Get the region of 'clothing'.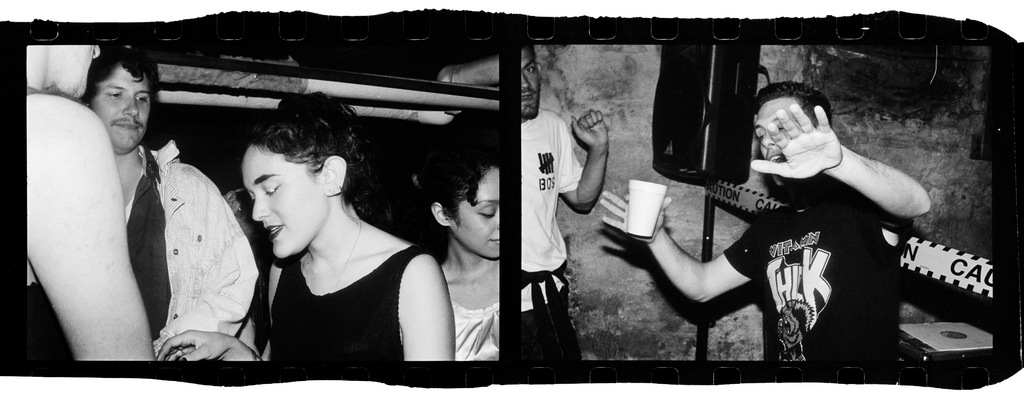
pyautogui.locateOnScreen(719, 195, 904, 375).
